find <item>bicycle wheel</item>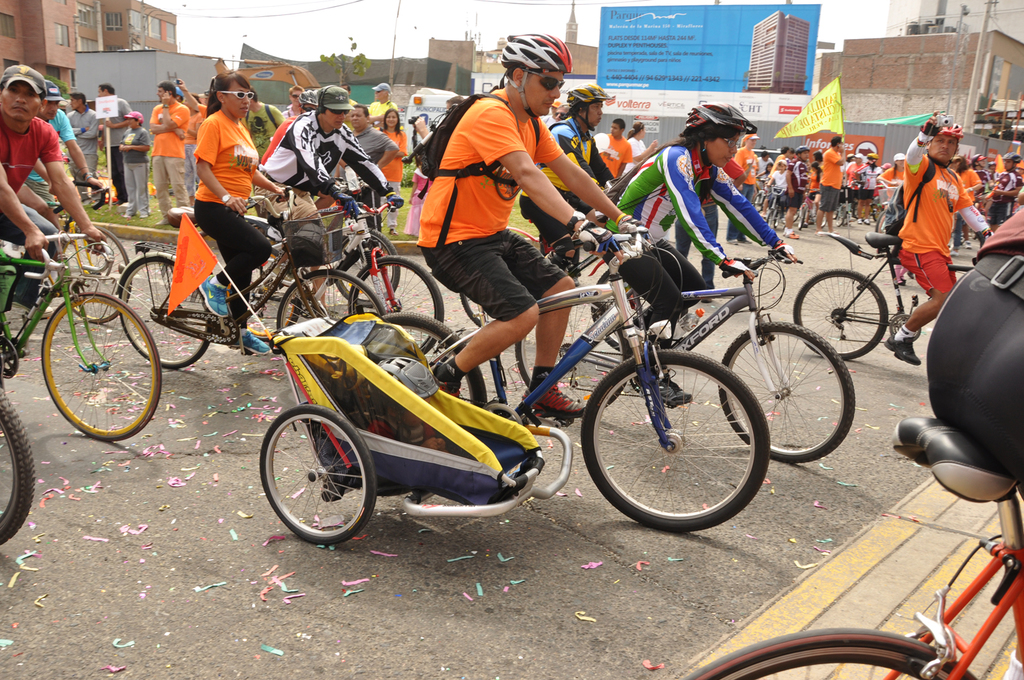
Rect(768, 207, 775, 229)
